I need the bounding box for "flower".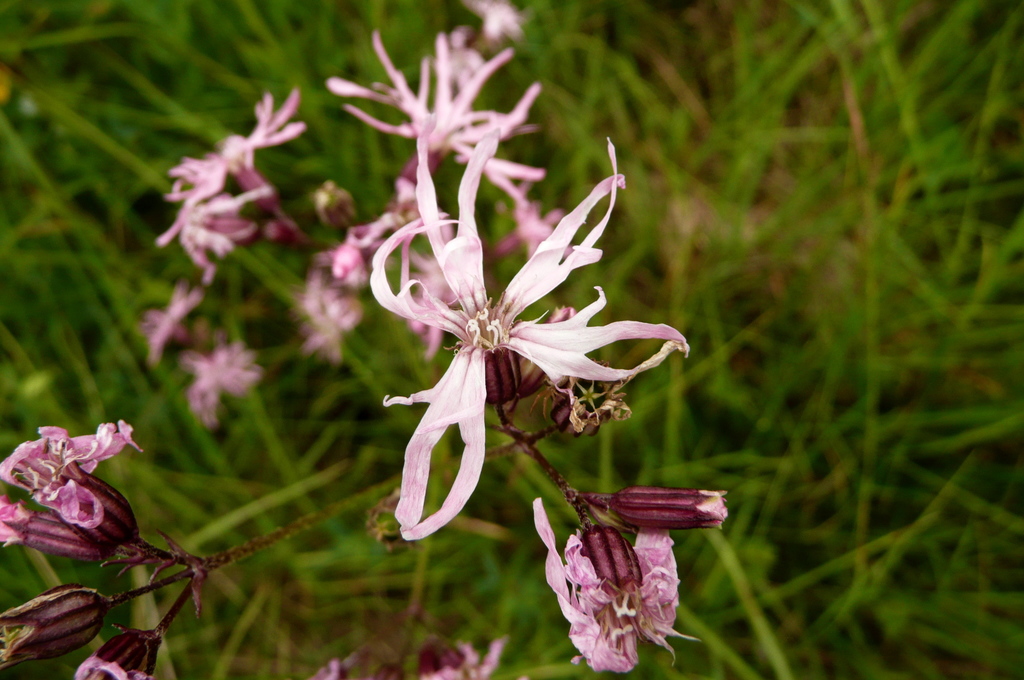
Here it is: x1=73, y1=628, x2=163, y2=679.
